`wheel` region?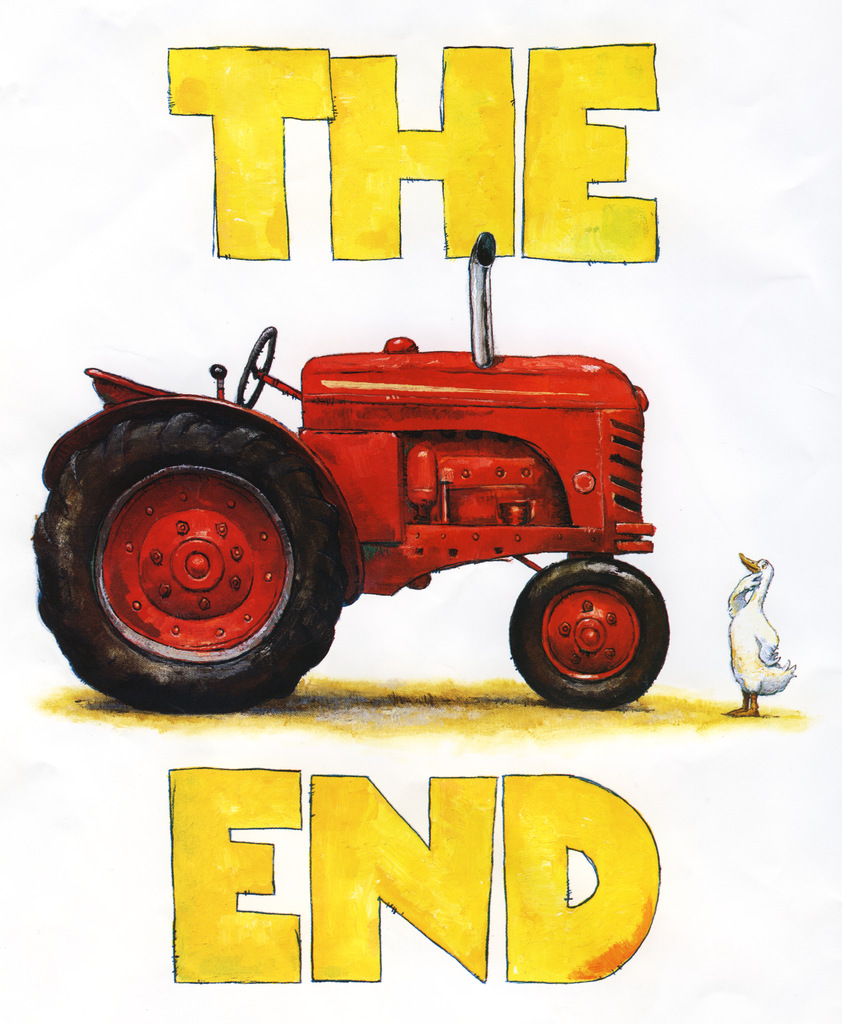
28/402/355/712
